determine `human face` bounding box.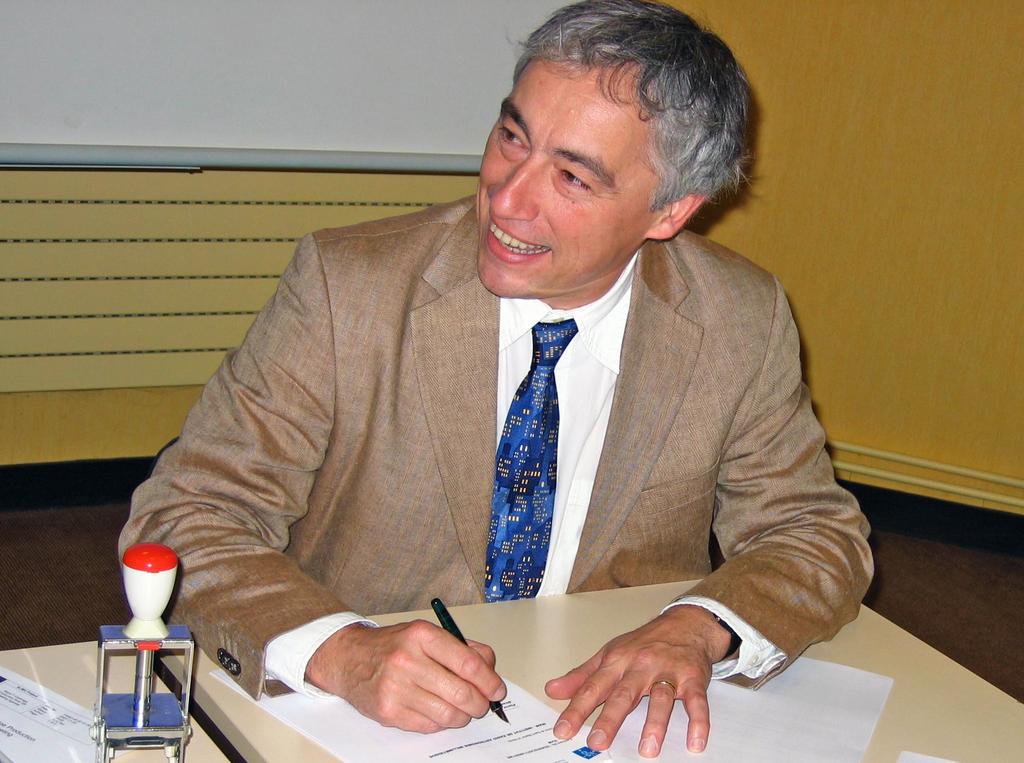
Determined: rect(477, 56, 668, 294).
